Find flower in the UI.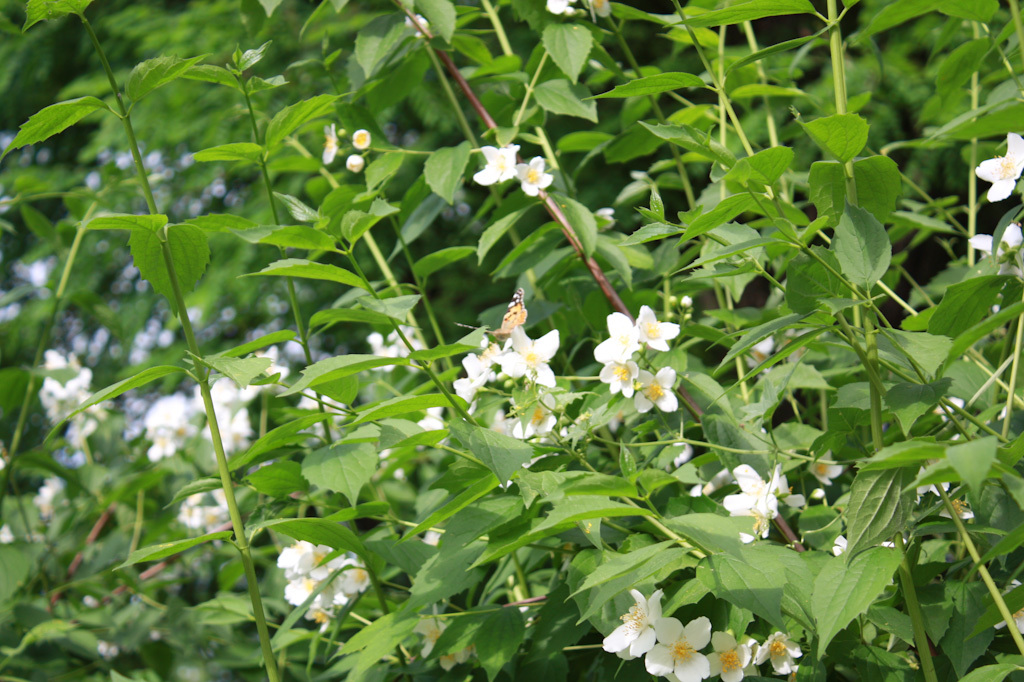
UI element at bbox=[592, 0, 610, 17].
